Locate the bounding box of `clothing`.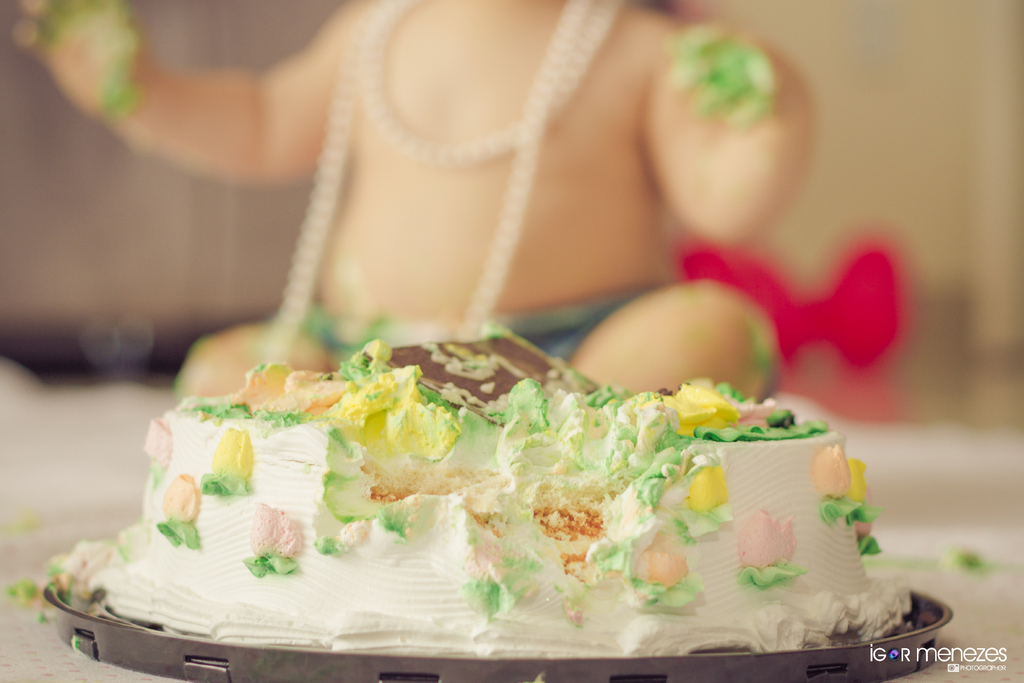
Bounding box: bbox=(283, 279, 657, 372).
